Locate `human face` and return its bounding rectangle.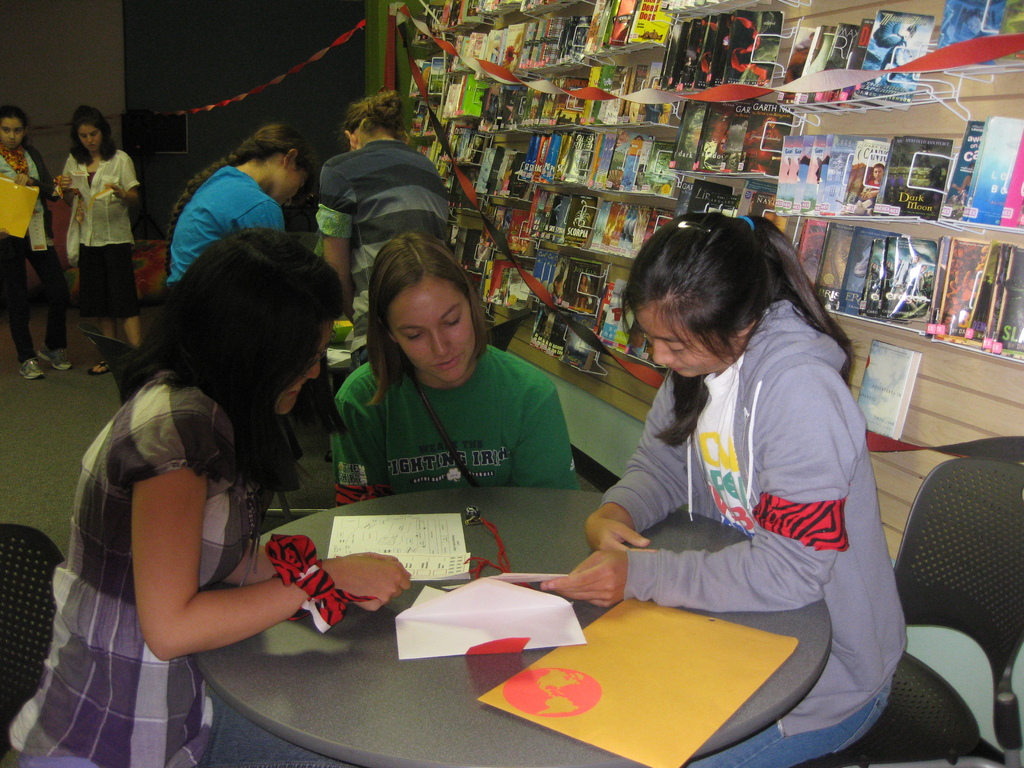
<box>387,280,474,387</box>.
